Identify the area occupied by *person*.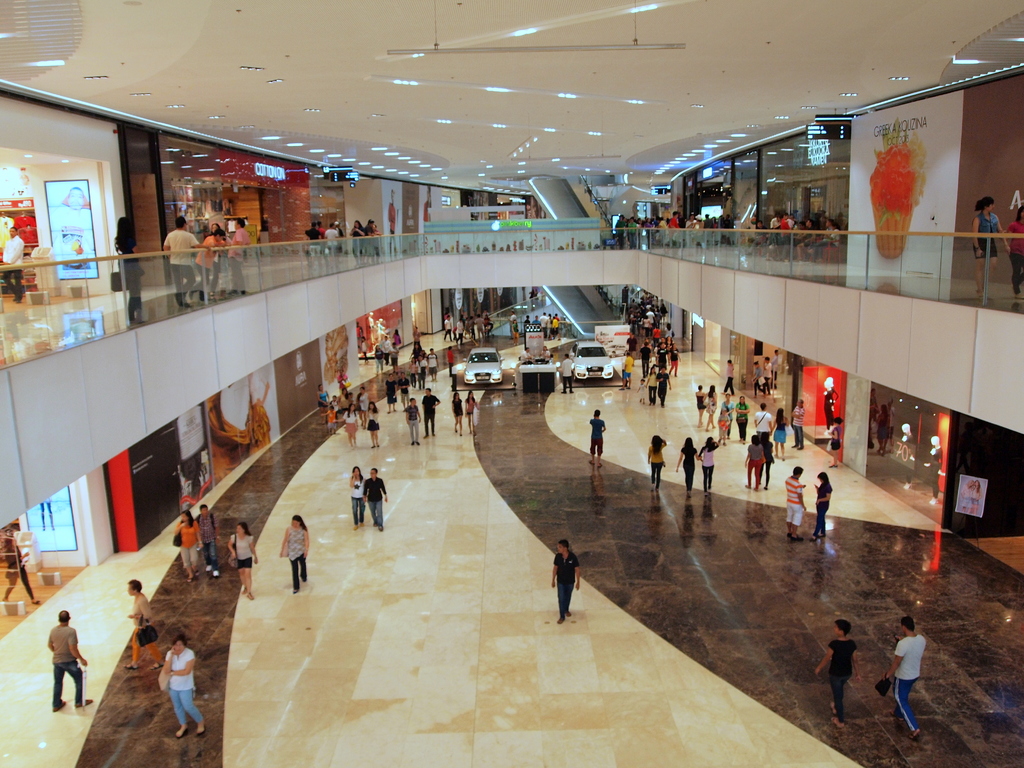
Area: 792, 399, 803, 450.
